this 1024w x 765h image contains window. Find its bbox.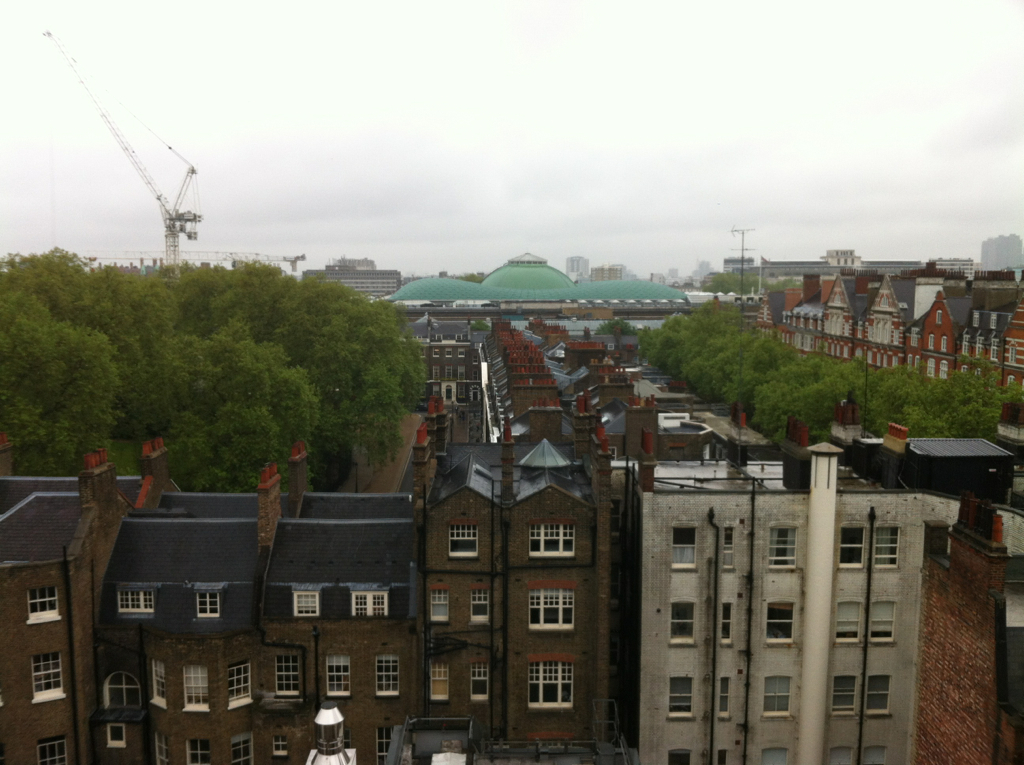
x1=834, y1=599, x2=860, y2=643.
